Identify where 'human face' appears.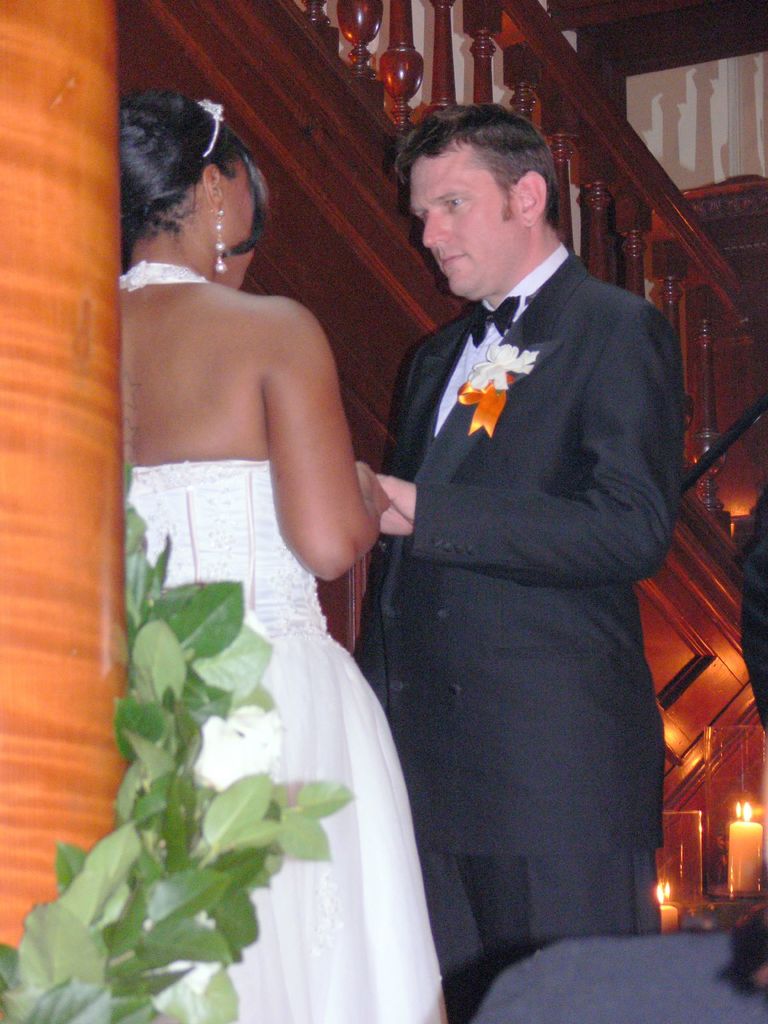
Appears at 220/154/255/289.
